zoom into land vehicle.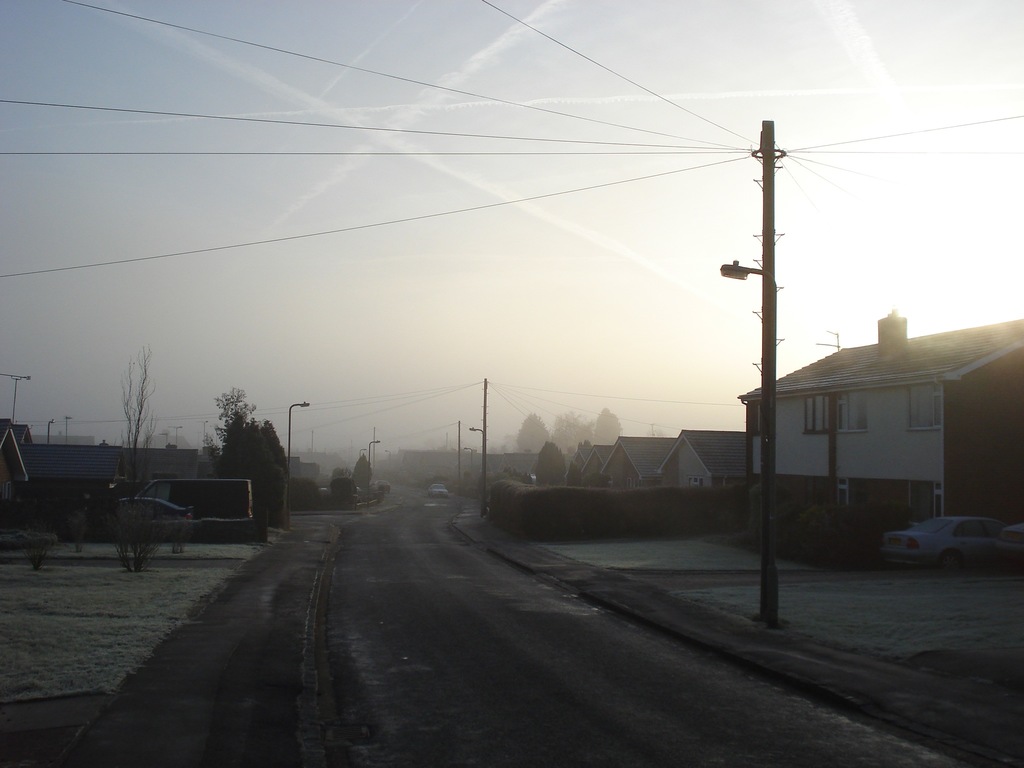
Zoom target: bbox=[997, 522, 1023, 565].
